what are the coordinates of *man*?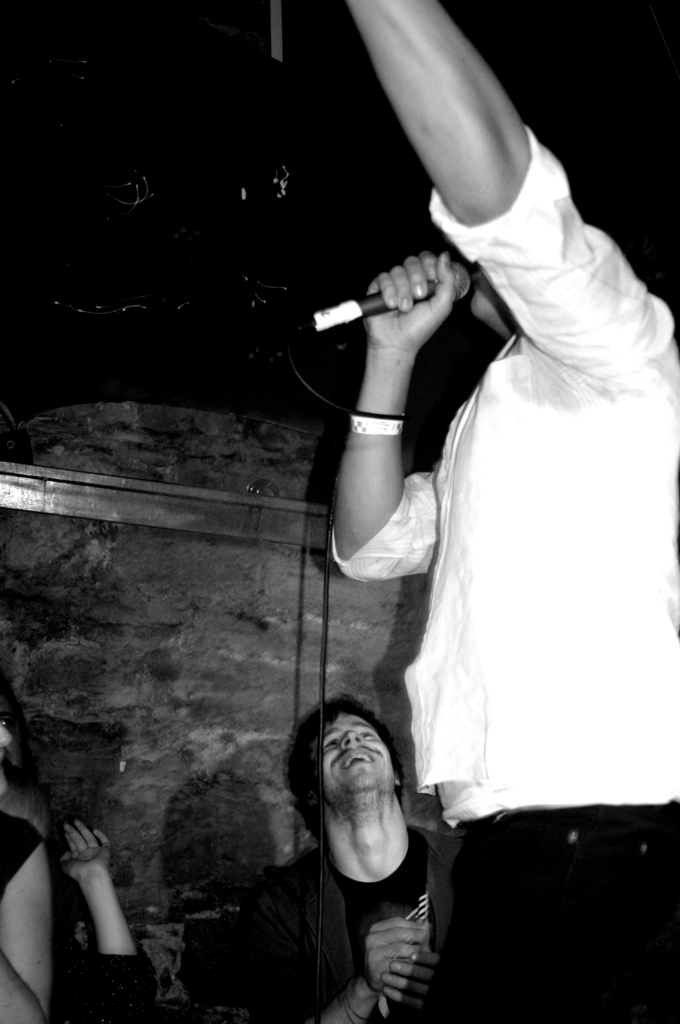
box(330, 0, 679, 1023).
